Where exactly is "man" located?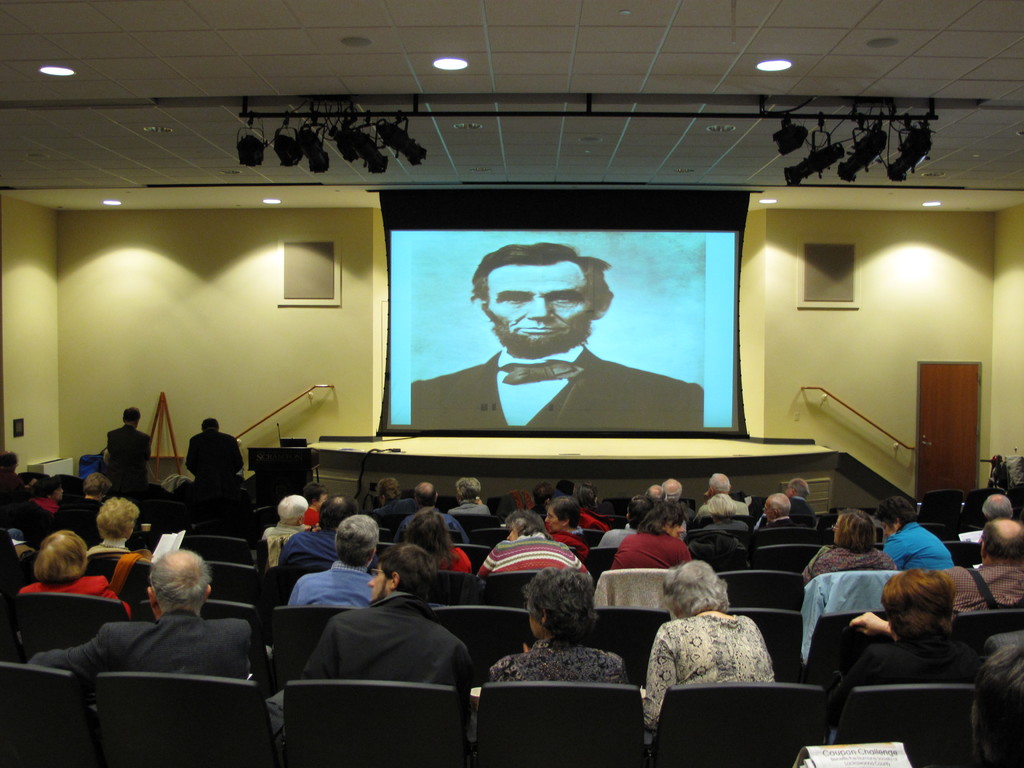
Its bounding box is 391 483 468 542.
